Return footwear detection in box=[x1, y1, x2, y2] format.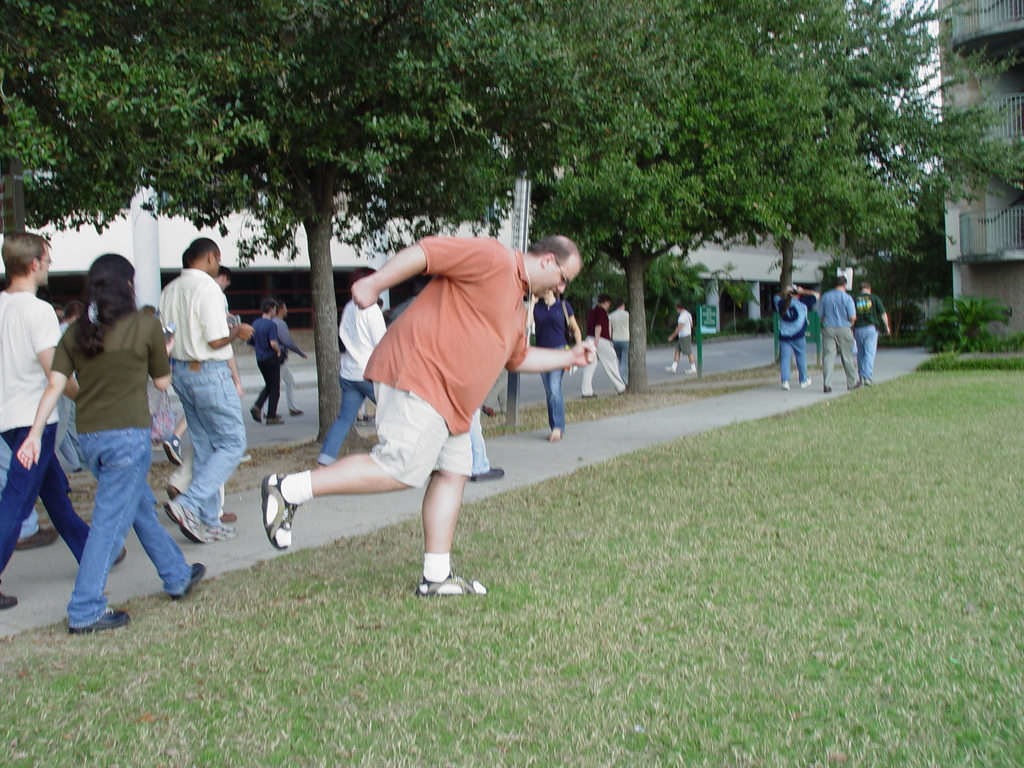
box=[821, 383, 831, 394].
